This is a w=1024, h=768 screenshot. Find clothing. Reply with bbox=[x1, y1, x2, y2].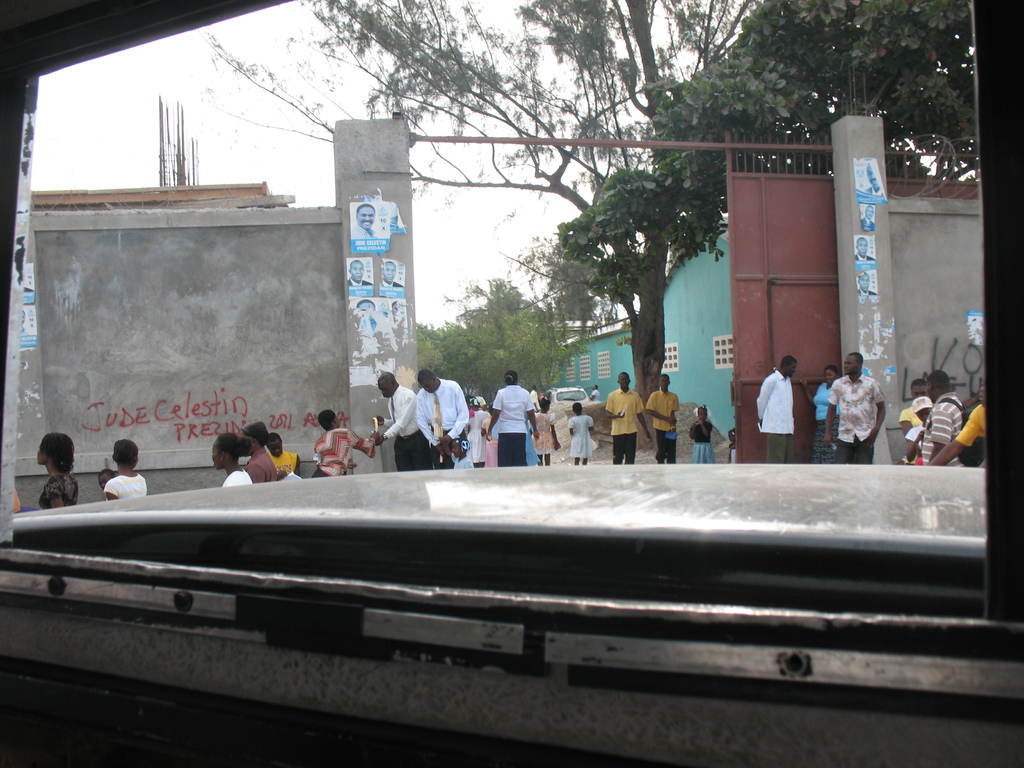
bbox=[646, 387, 681, 467].
